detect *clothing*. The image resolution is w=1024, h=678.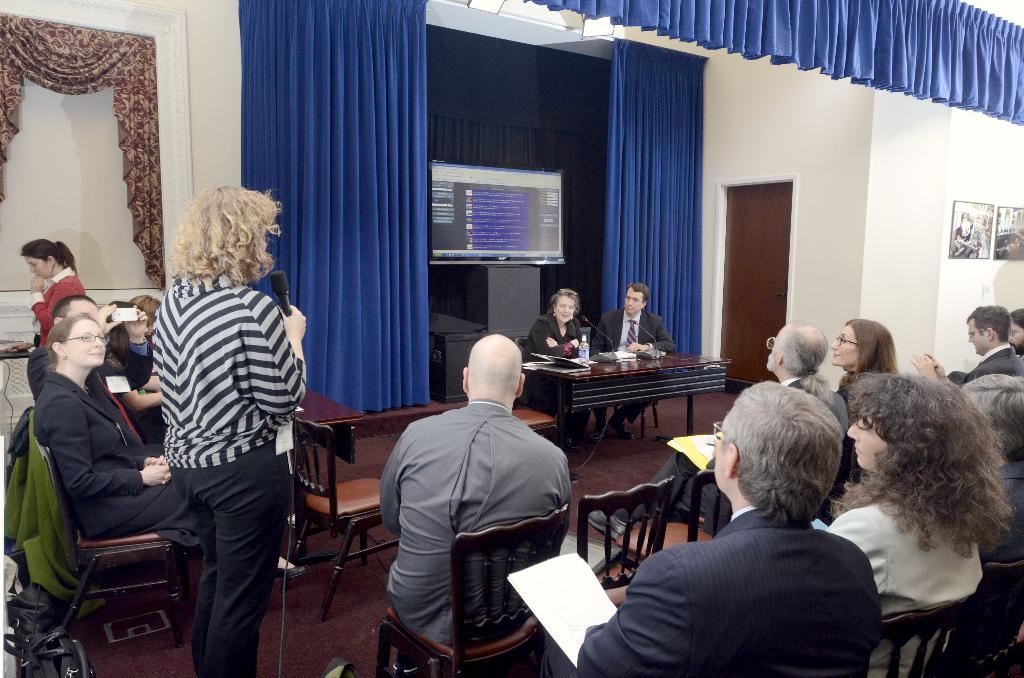
[593, 300, 689, 359].
